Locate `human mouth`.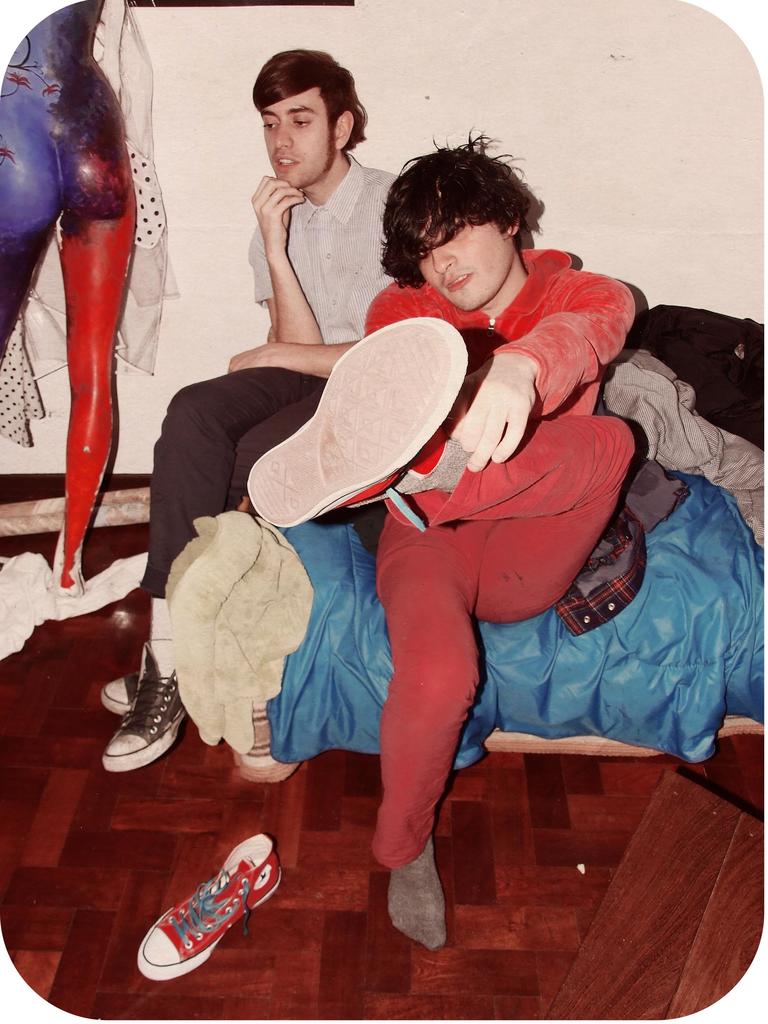
Bounding box: bbox=[442, 274, 472, 293].
